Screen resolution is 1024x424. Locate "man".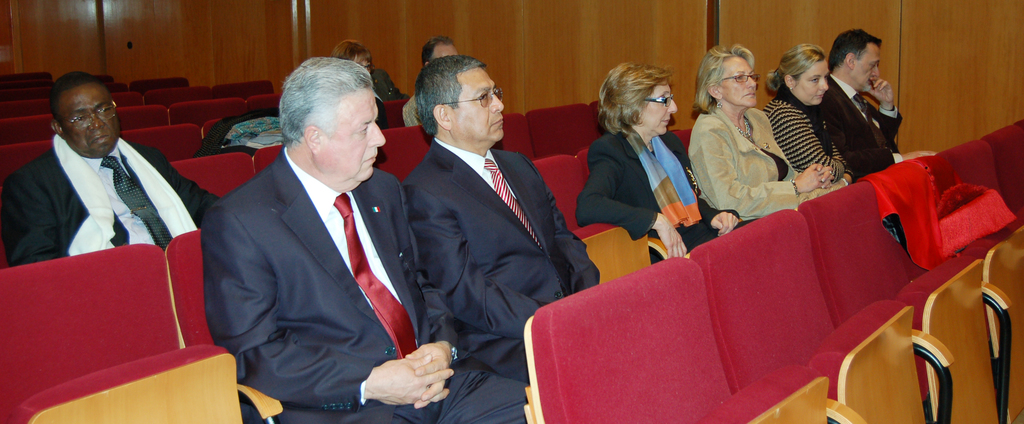
202 56 527 423.
